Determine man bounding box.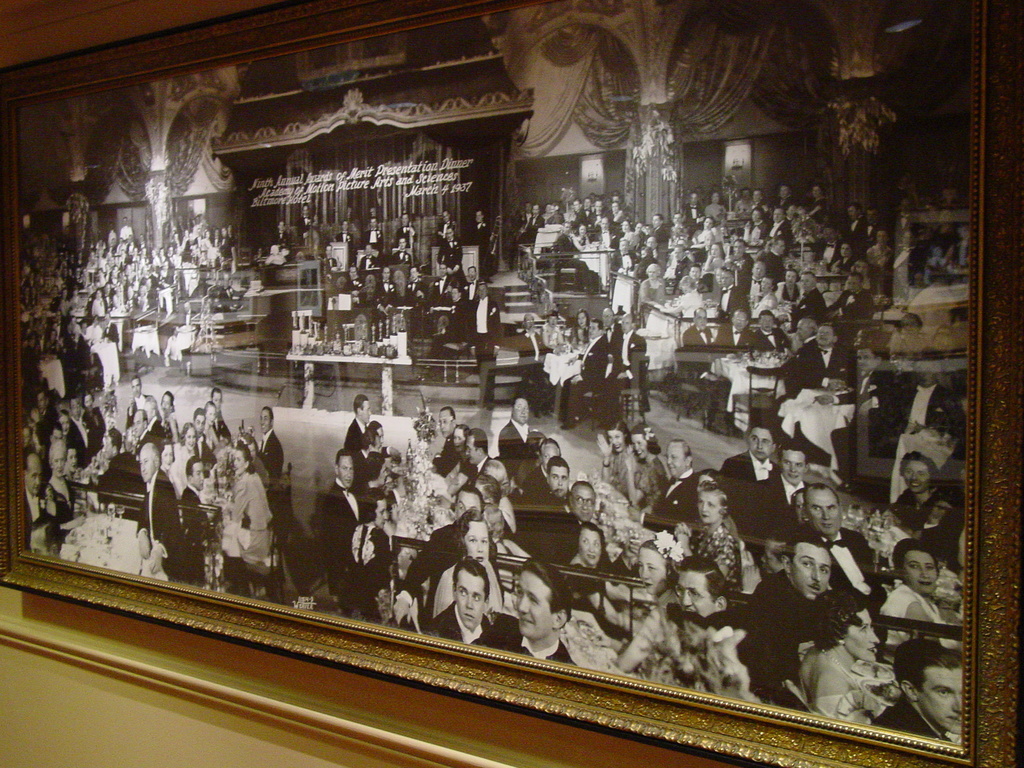
Determined: pyautogui.locateOnScreen(126, 373, 161, 430).
